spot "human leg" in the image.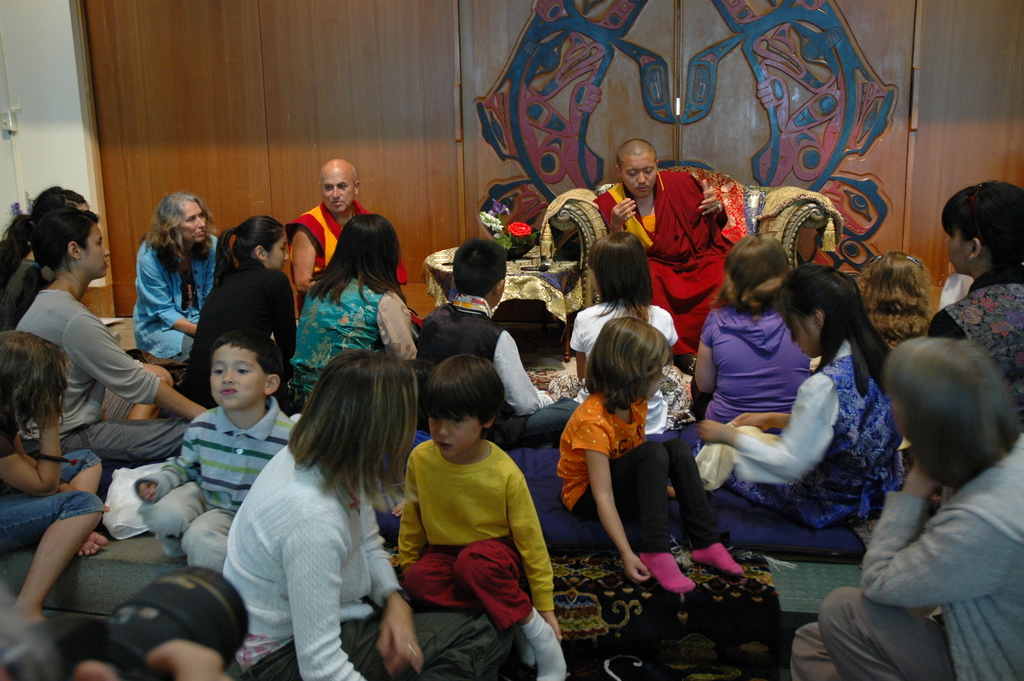
"human leg" found at x1=833 y1=582 x2=951 y2=680.
